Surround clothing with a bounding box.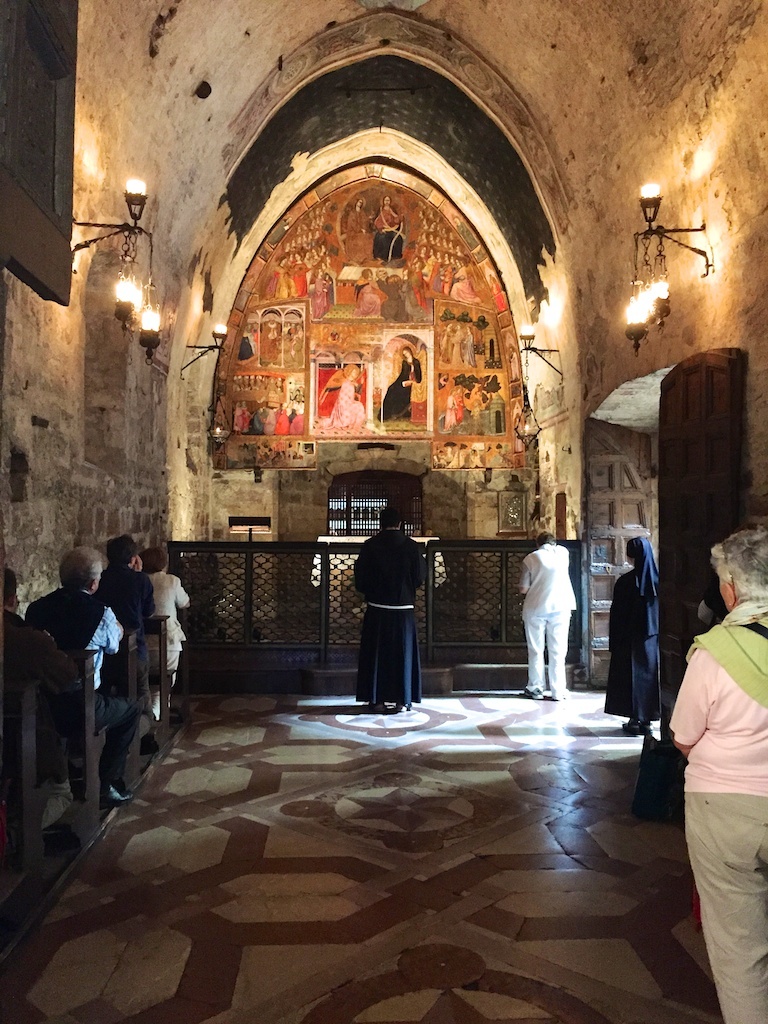
21:539:128:820.
